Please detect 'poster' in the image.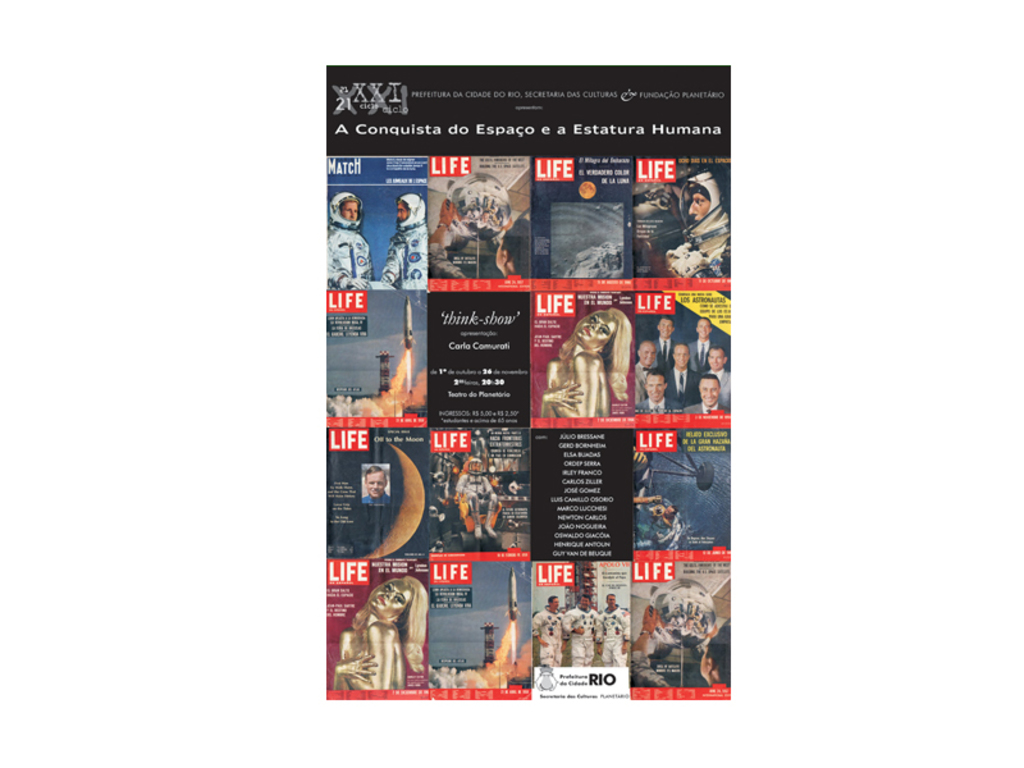
(x1=320, y1=56, x2=739, y2=705).
